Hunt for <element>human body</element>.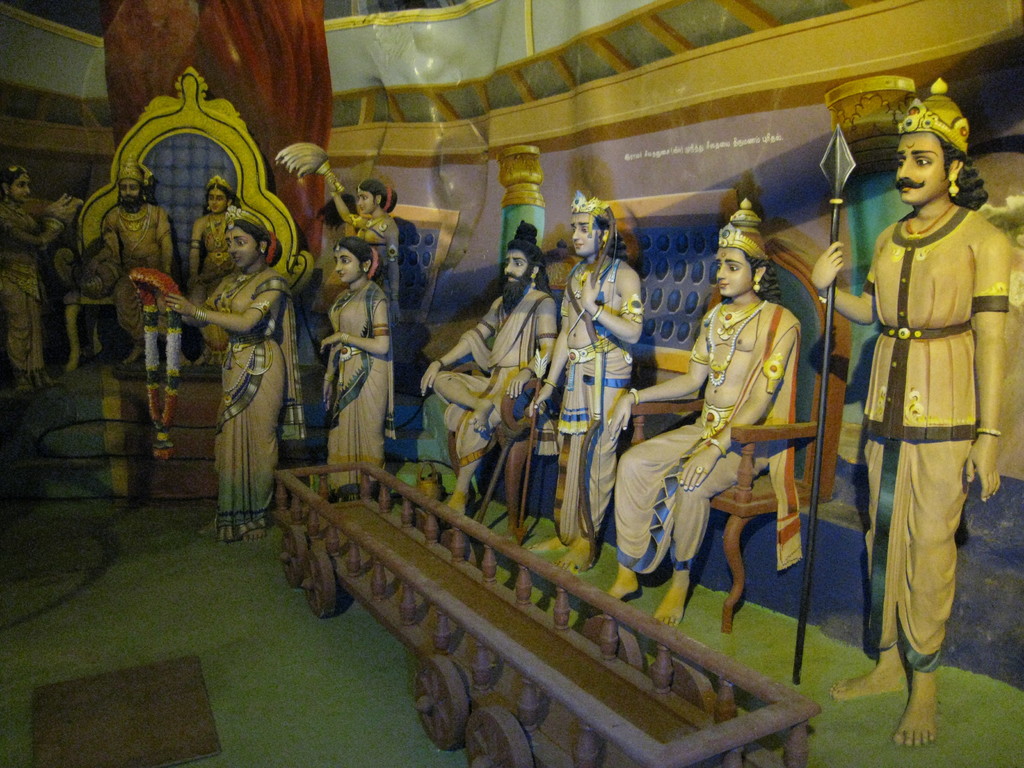
Hunted down at crop(166, 202, 307, 541).
